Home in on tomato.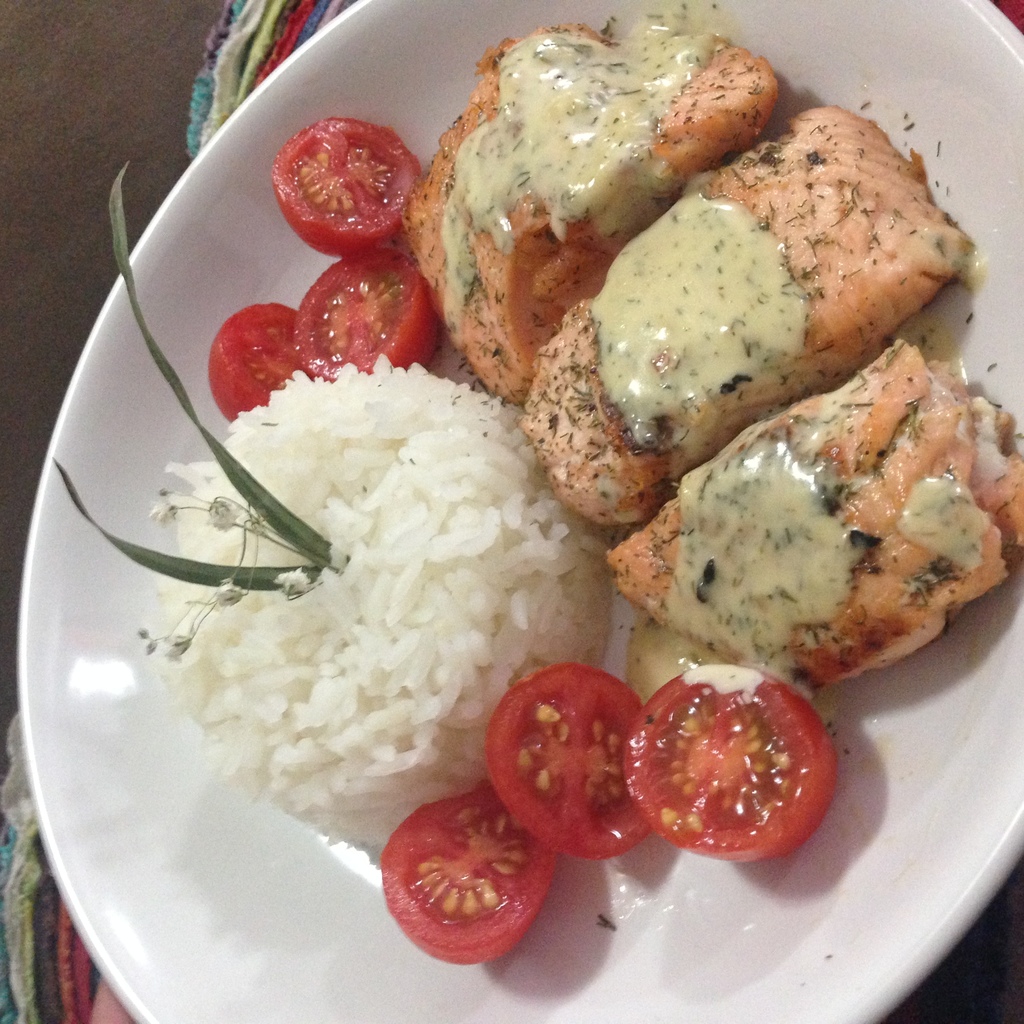
Homed in at detection(272, 141, 435, 248).
